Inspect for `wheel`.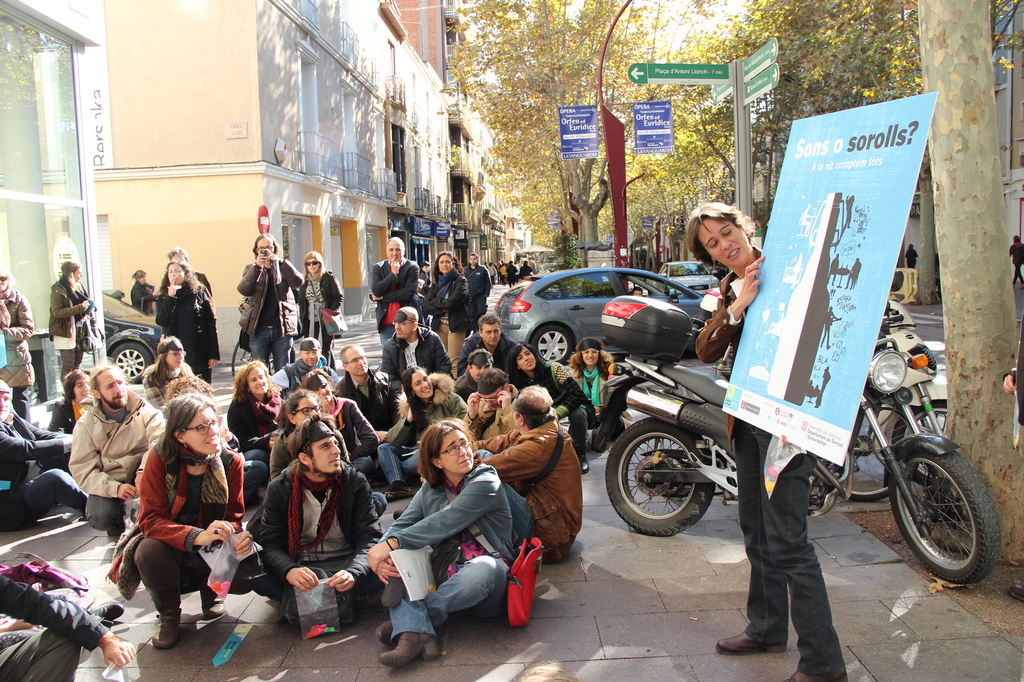
Inspection: crop(602, 415, 714, 538).
